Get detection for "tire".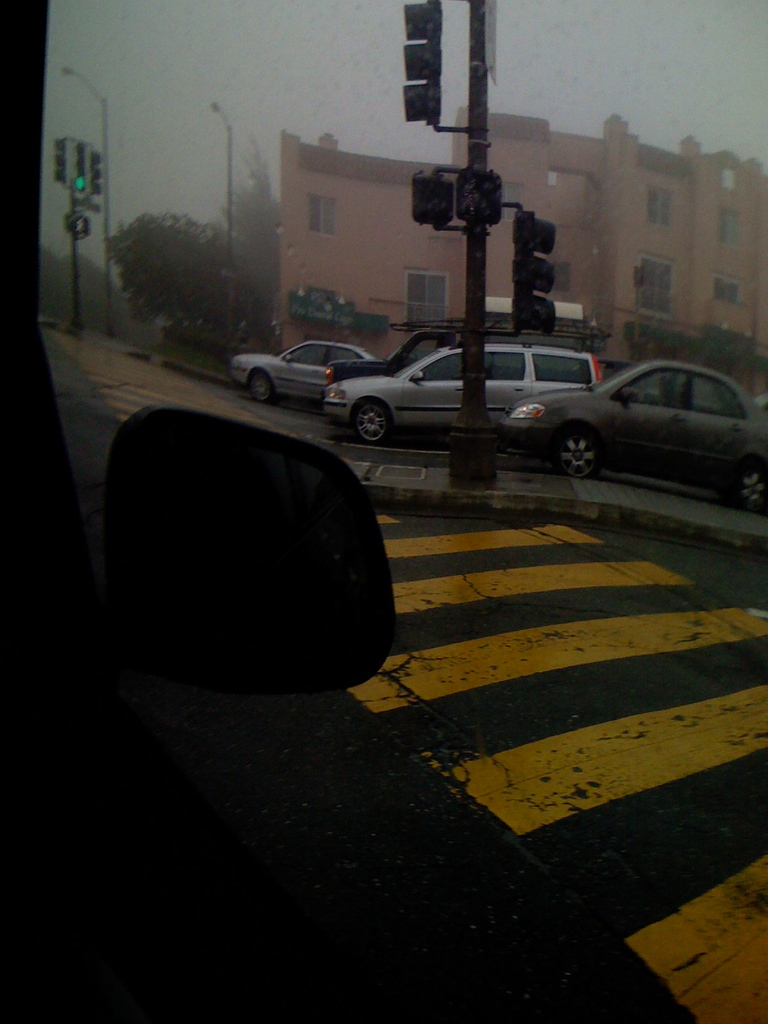
Detection: box(550, 428, 604, 481).
